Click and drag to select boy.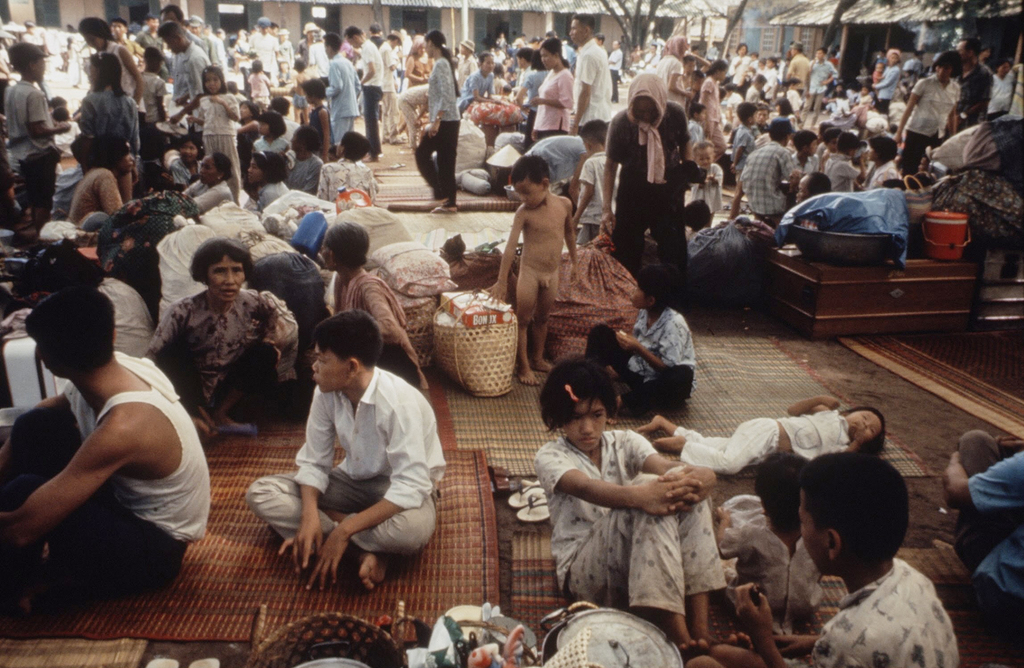
Selection: 691:141:729:236.
